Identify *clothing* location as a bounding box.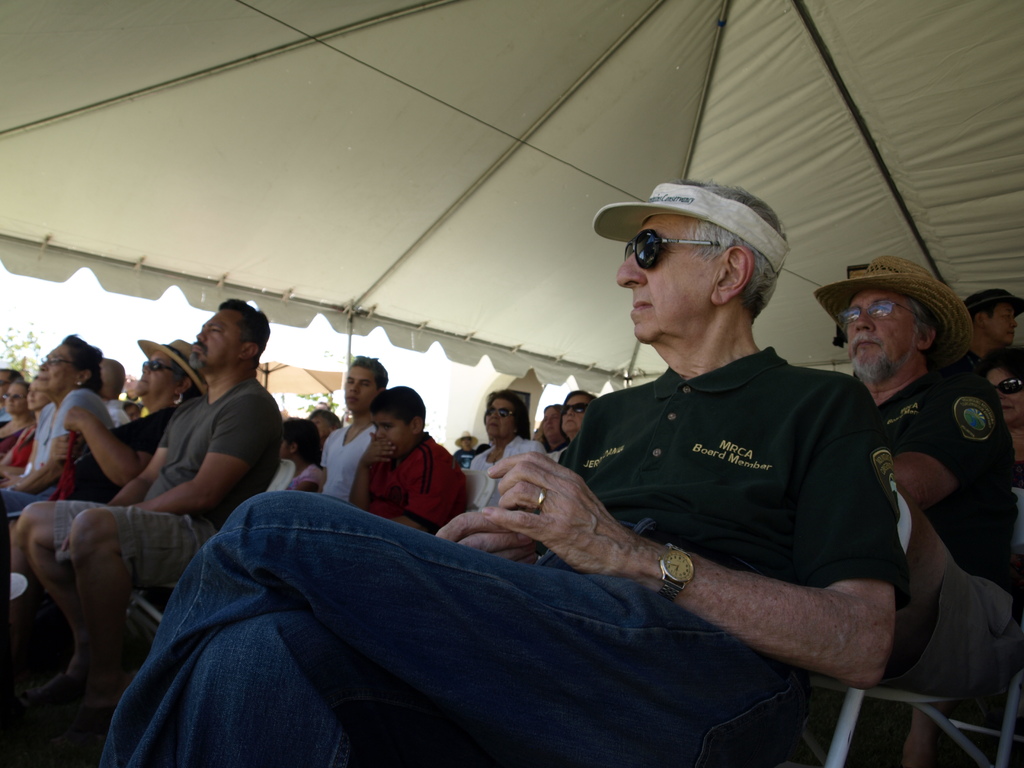
region(100, 398, 127, 426).
